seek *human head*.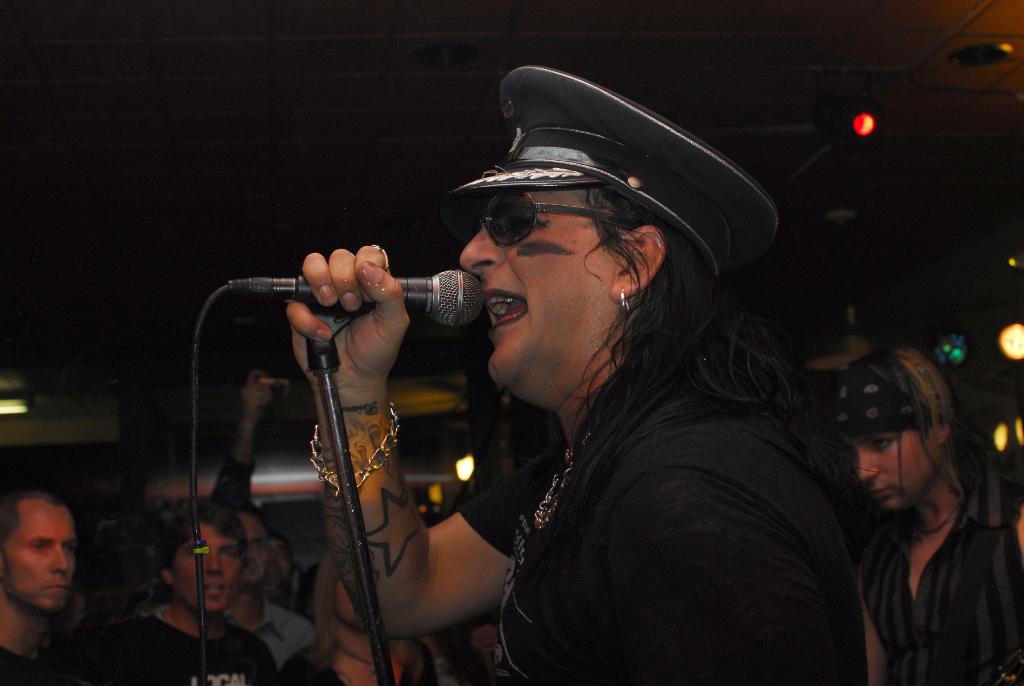
detection(455, 67, 746, 393).
